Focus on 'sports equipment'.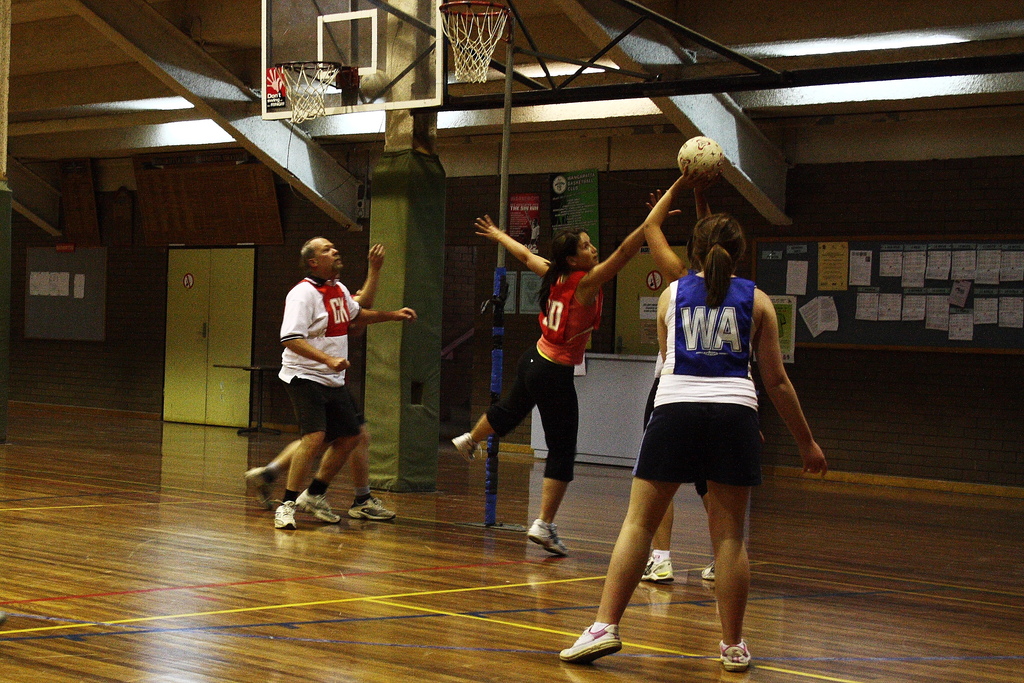
Focused at bbox(360, 66, 390, 101).
